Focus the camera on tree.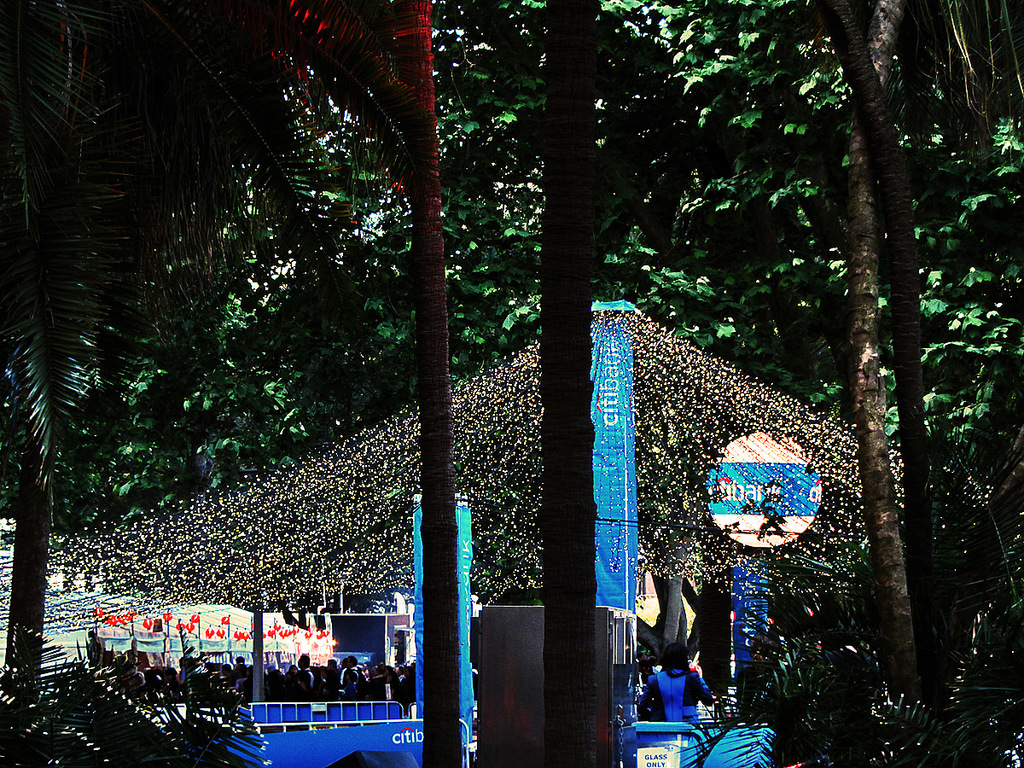
Focus region: <bbox>537, 0, 600, 767</bbox>.
